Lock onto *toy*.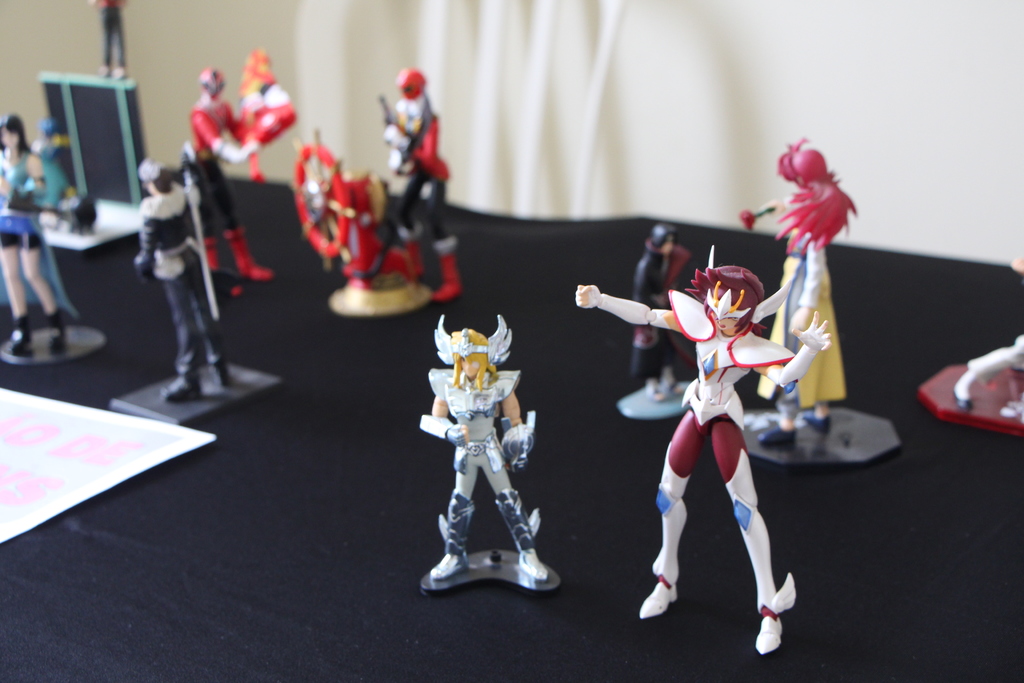
Locked: rect(184, 46, 296, 295).
